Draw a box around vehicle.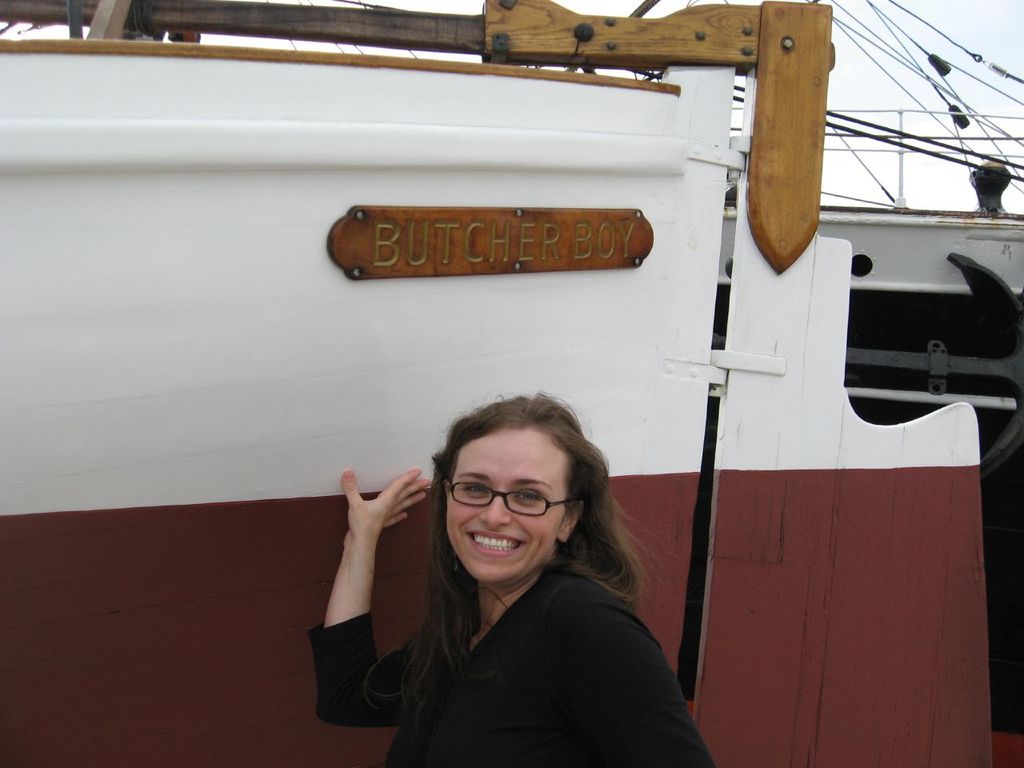
(x1=0, y1=0, x2=1023, y2=767).
